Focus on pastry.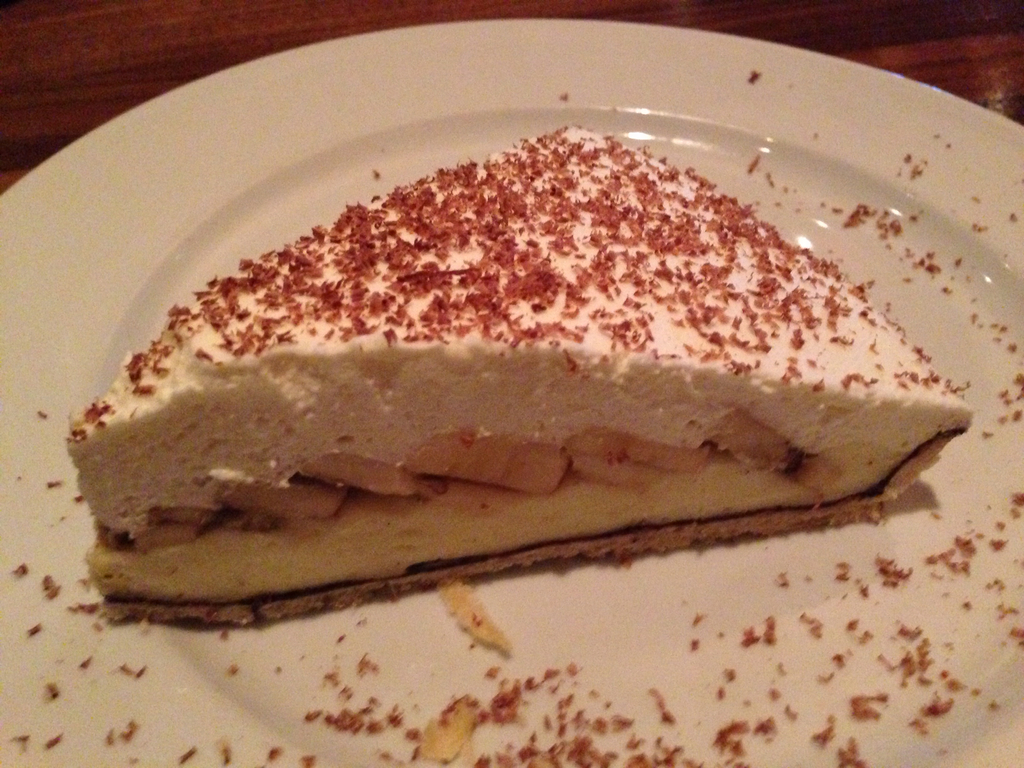
Focused at x1=90, y1=84, x2=940, y2=632.
